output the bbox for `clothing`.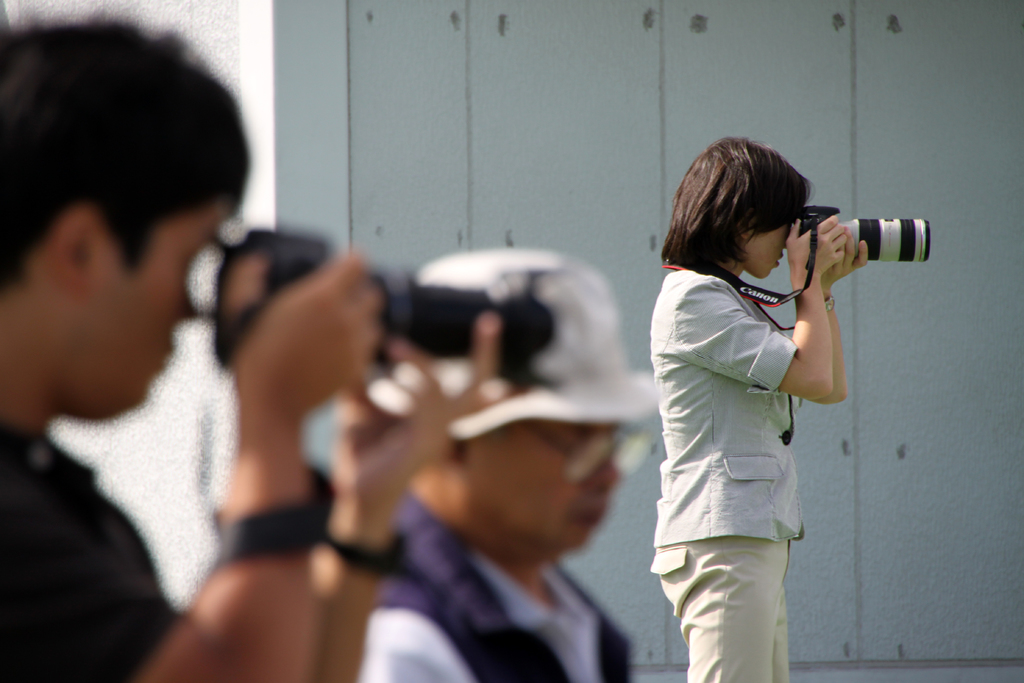
<region>360, 466, 637, 682</region>.
